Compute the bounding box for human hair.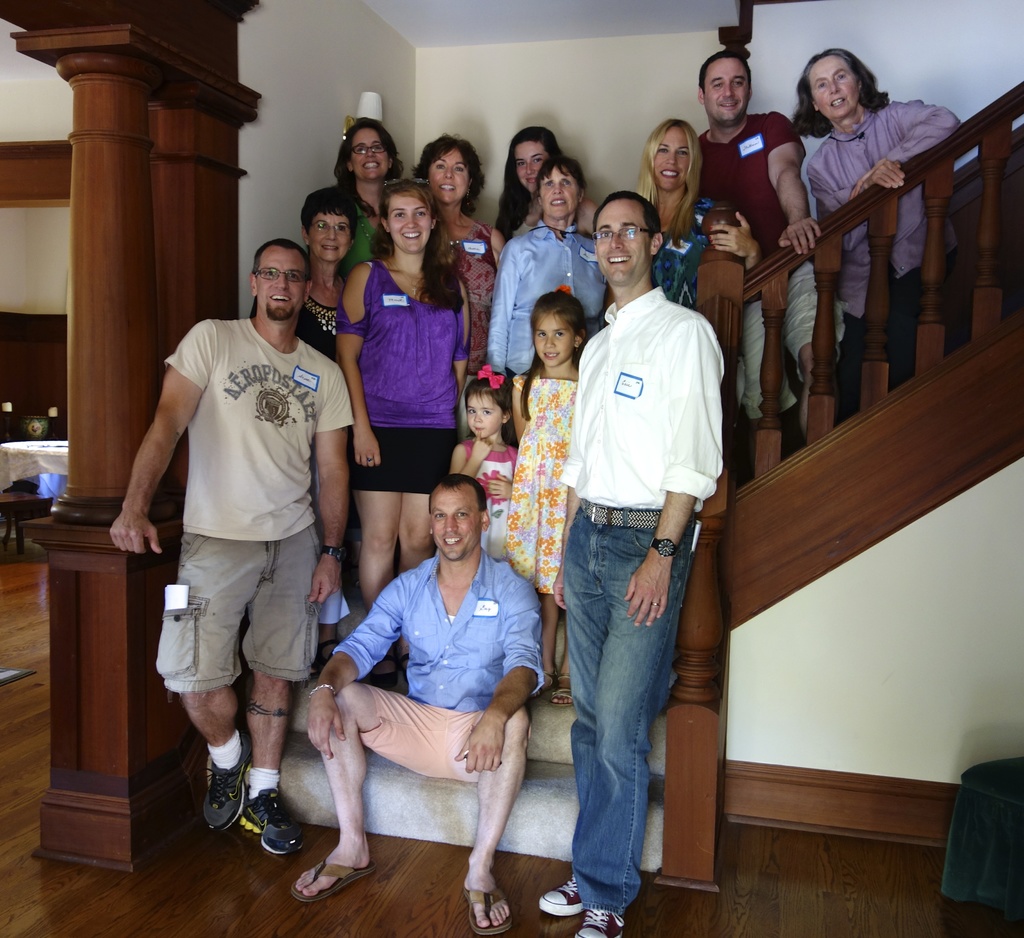
x1=427, y1=471, x2=490, y2=519.
